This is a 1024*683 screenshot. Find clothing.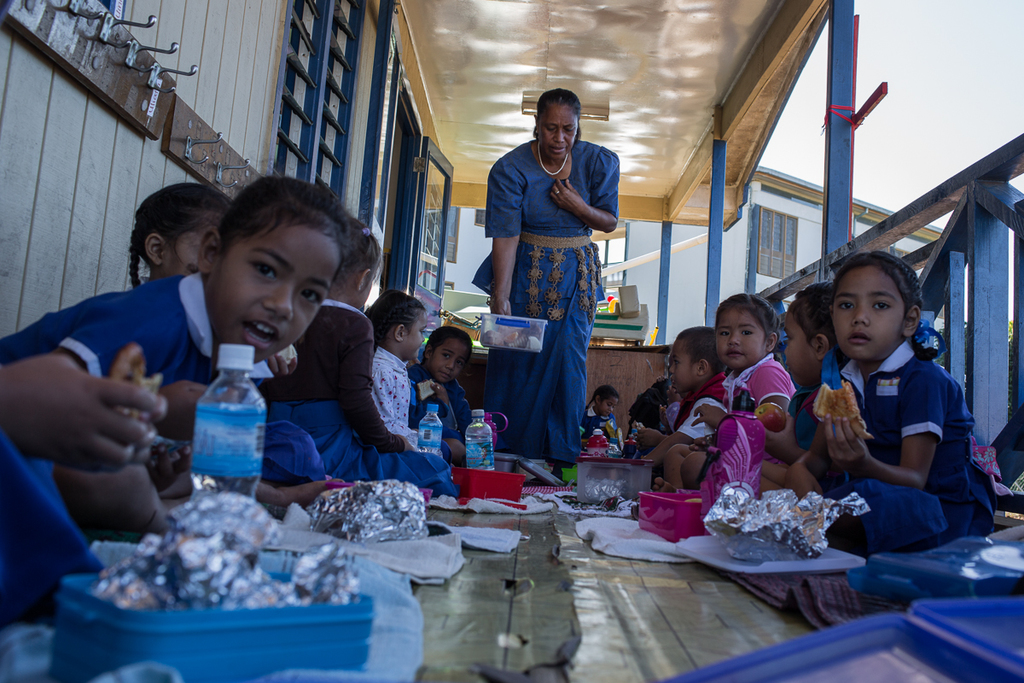
Bounding box: [405, 361, 469, 436].
